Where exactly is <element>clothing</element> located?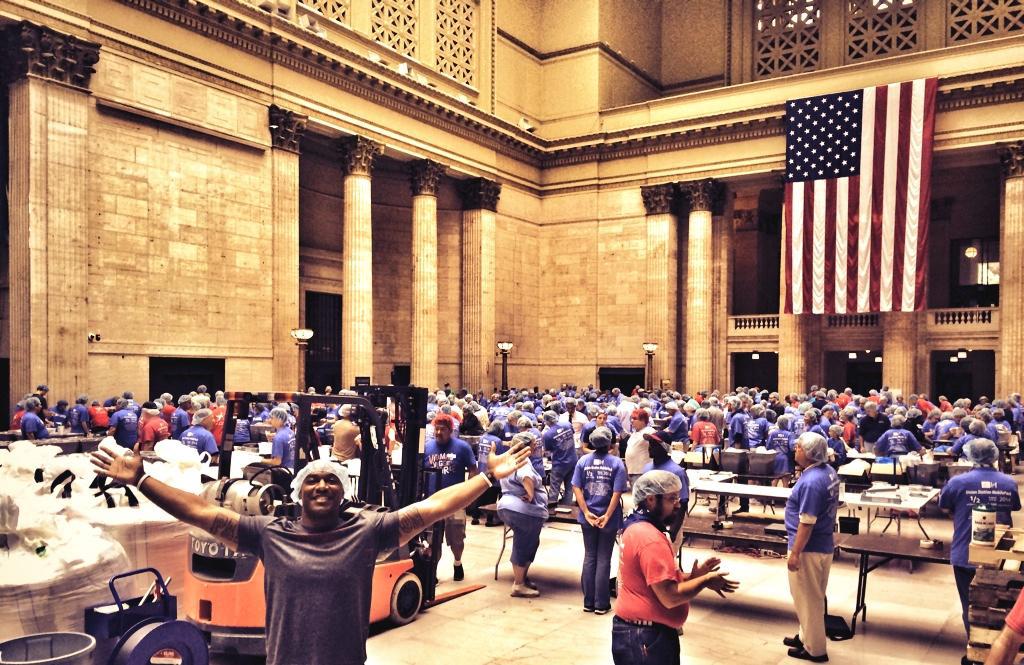
Its bounding box is <box>933,468,1023,623</box>.
